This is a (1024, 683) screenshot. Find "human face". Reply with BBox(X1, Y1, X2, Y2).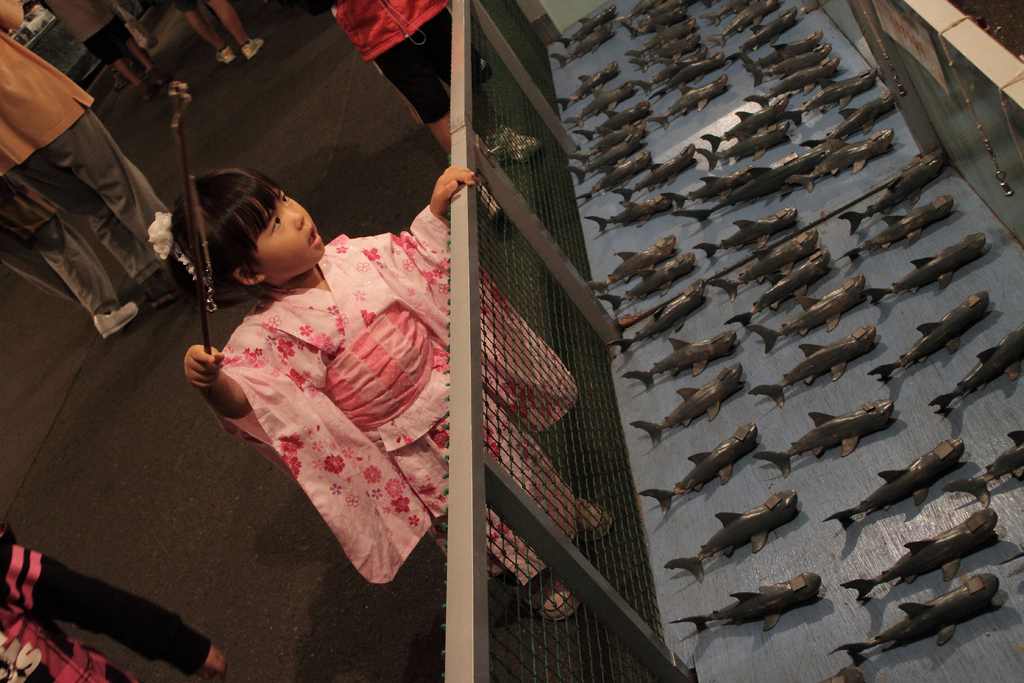
BBox(255, 186, 324, 279).
